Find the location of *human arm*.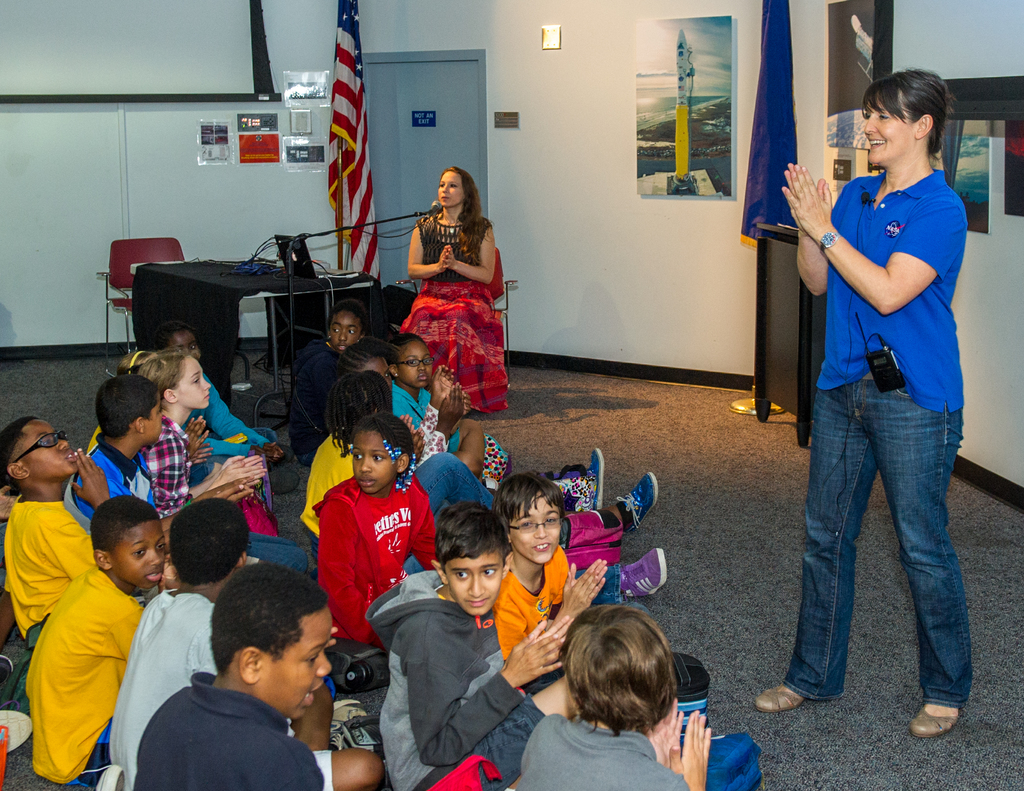
Location: <region>448, 230, 495, 283</region>.
